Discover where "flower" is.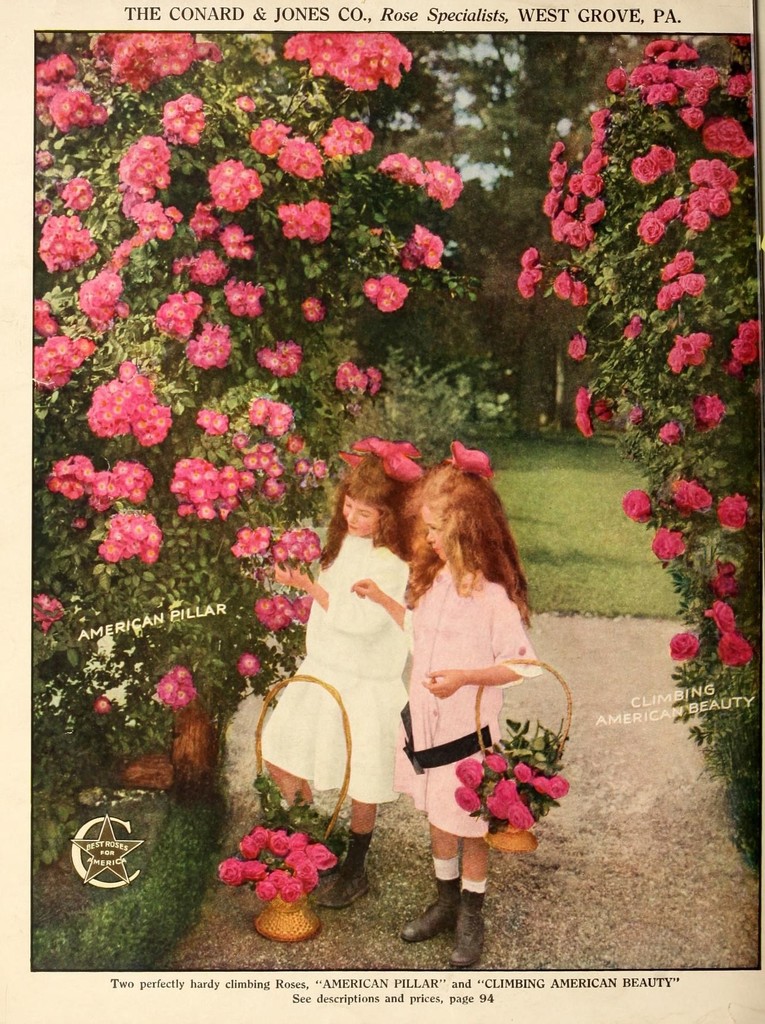
Discovered at rect(419, 155, 464, 212).
